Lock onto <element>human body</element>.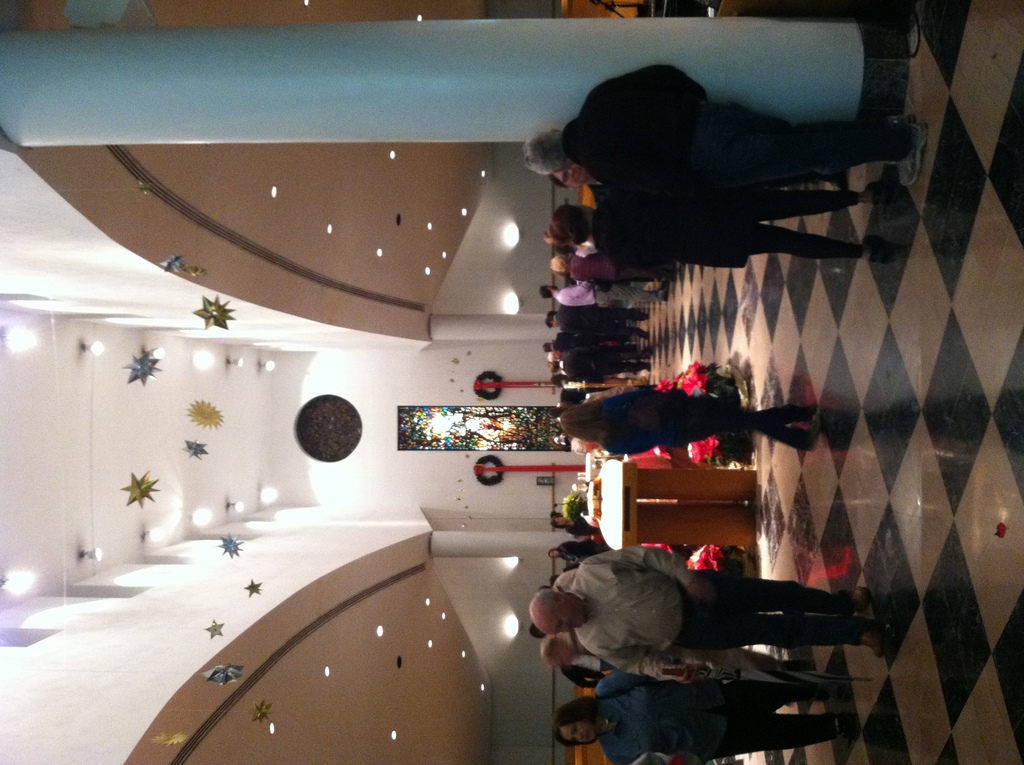
Locked: region(552, 257, 682, 280).
